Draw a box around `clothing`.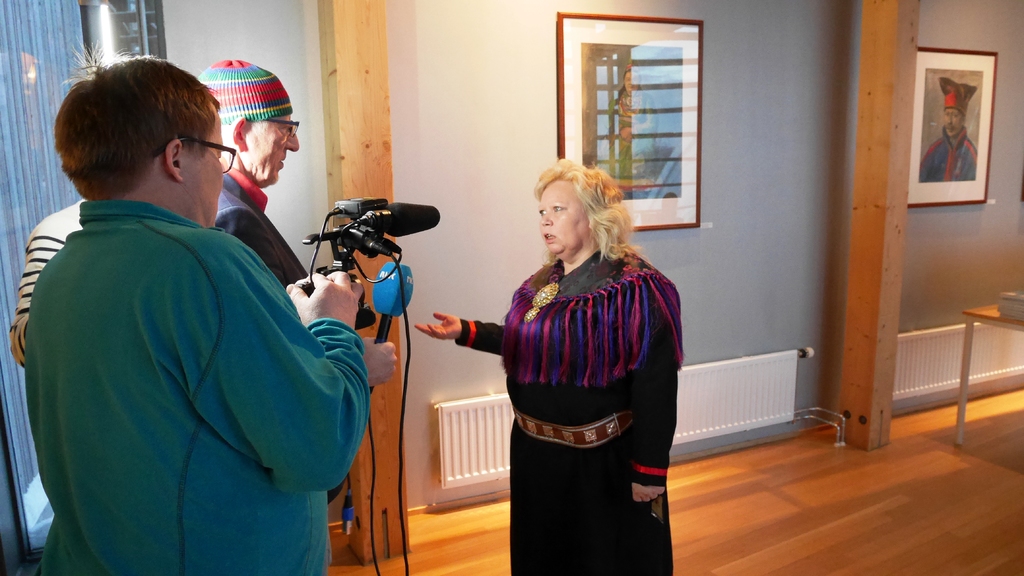
x1=916, y1=127, x2=979, y2=182.
